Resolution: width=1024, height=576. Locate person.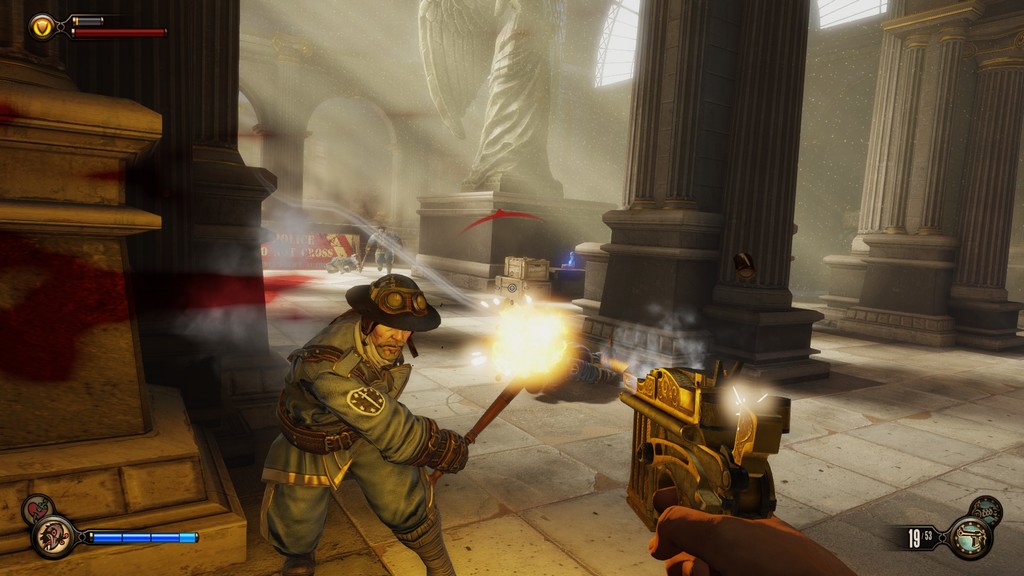
<region>648, 483, 855, 575</region>.
